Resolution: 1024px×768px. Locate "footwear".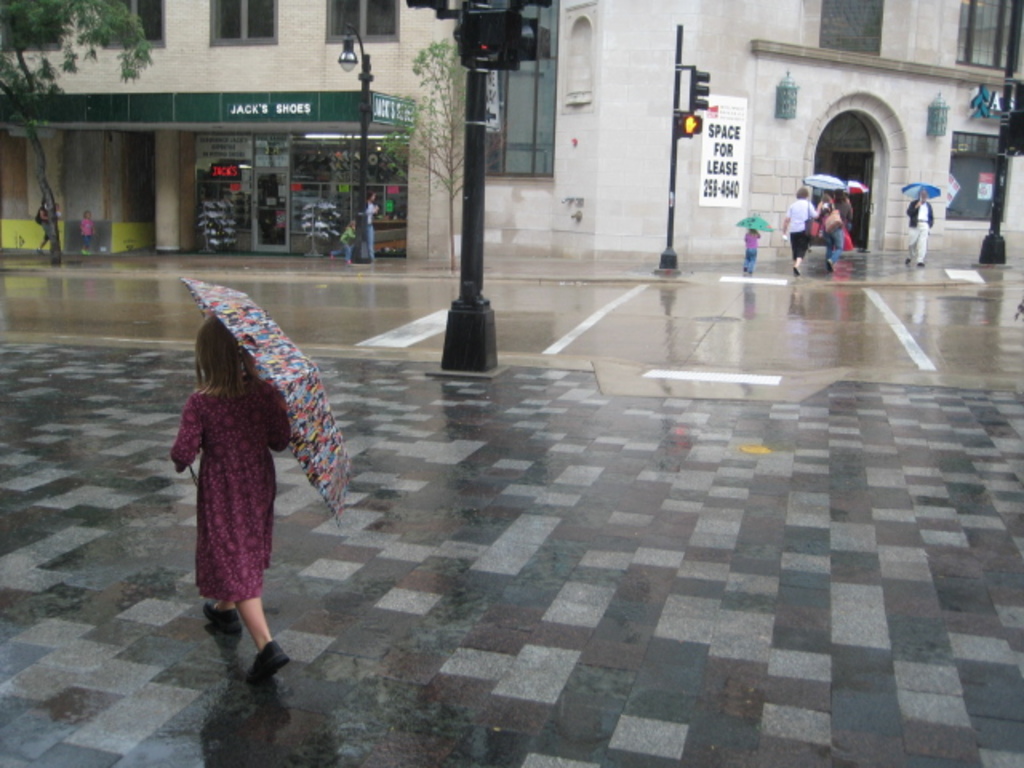
Rect(250, 642, 290, 680).
